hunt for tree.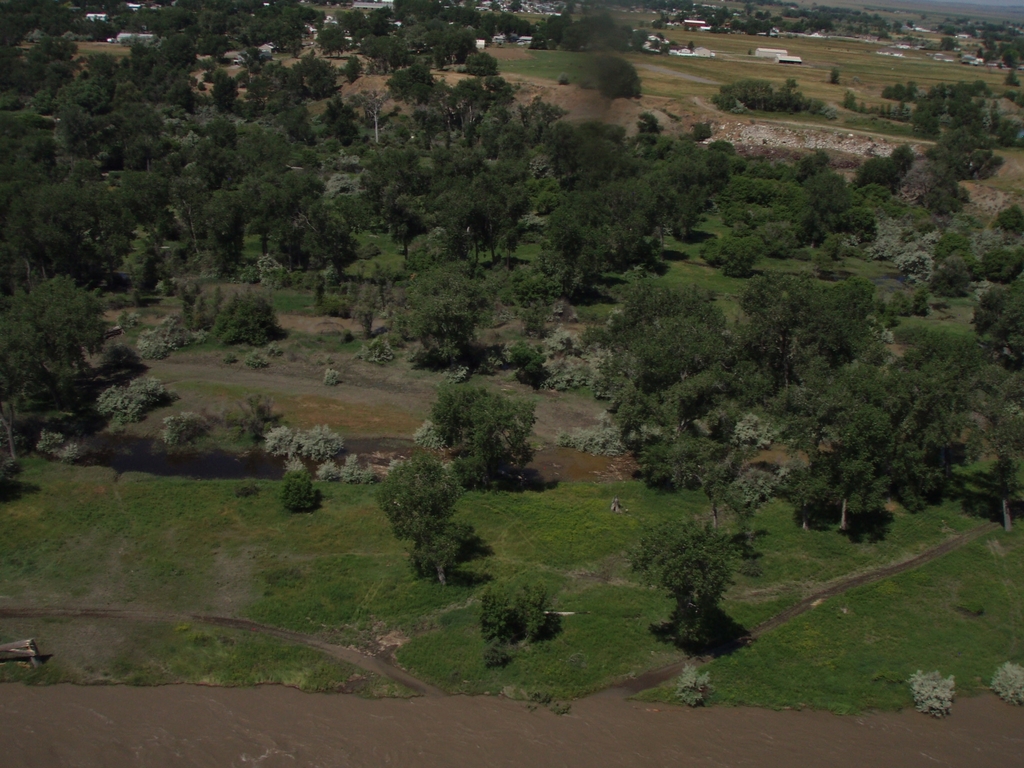
Hunted down at {"left": 20, "top": 282, "right": 108, "bottom": 412}.
